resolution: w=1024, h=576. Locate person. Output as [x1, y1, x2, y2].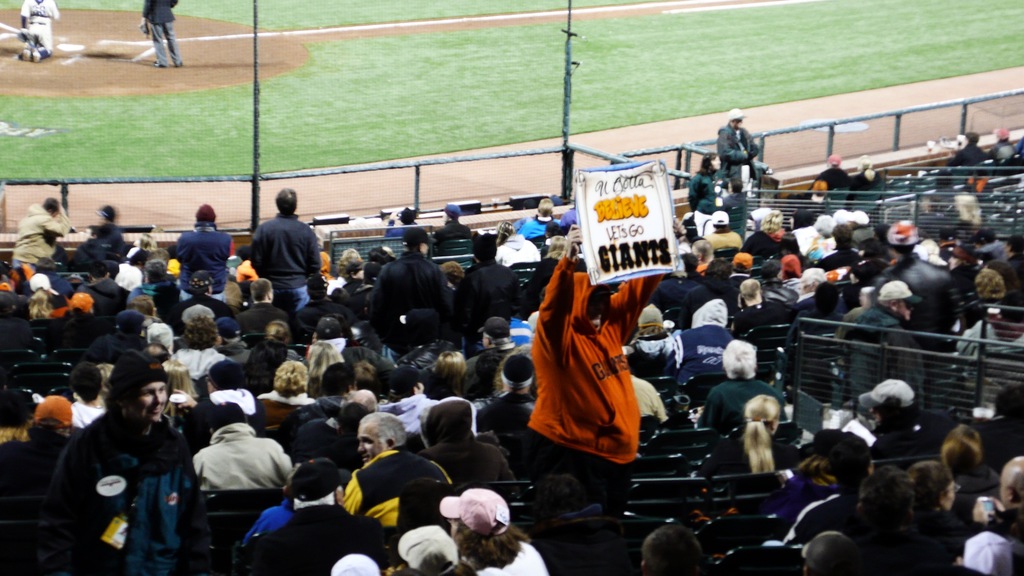
[948, 127, 989, 164].
